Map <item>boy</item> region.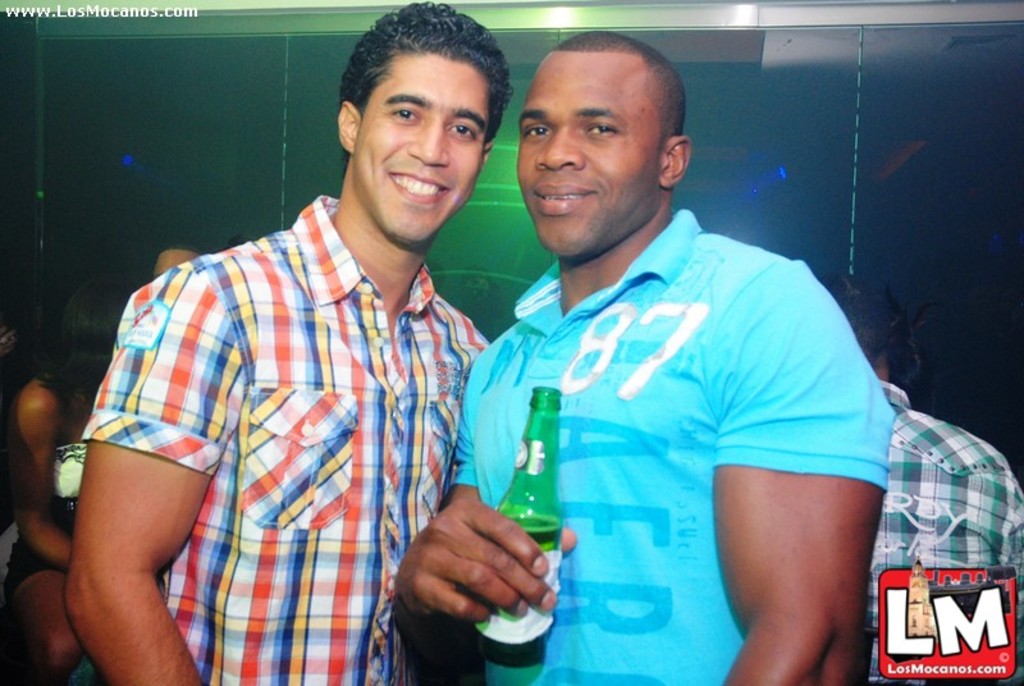
Mapped to box(826, 275, 1023, 685).
